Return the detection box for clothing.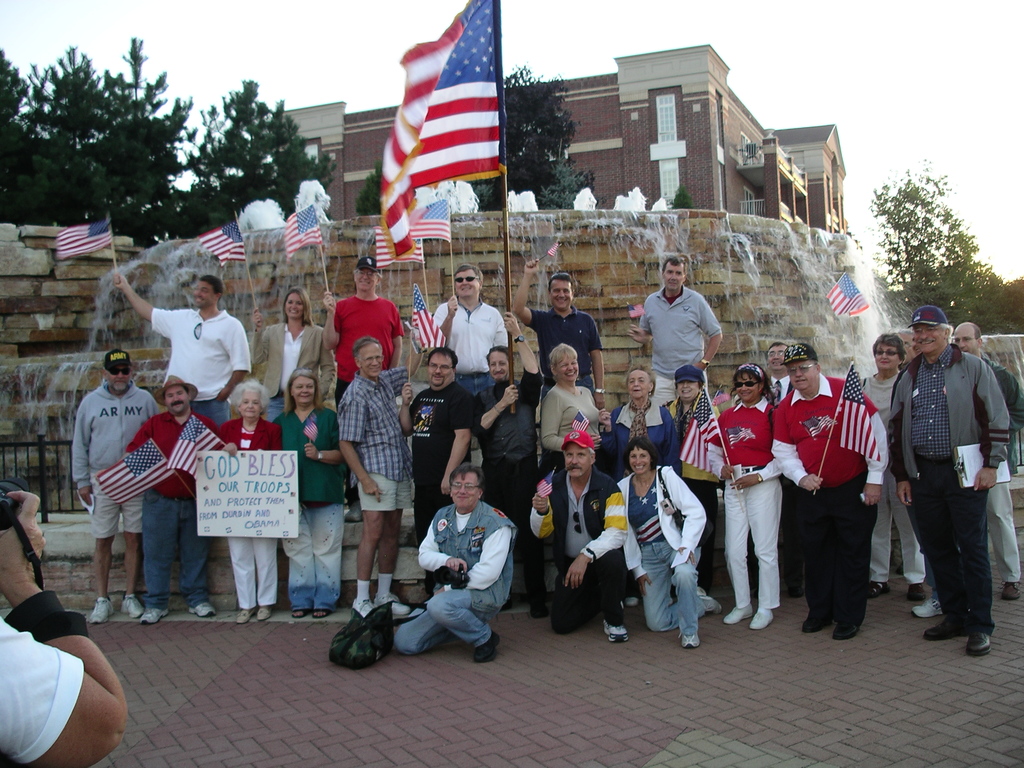
<box>701,390,784,614</box>.
